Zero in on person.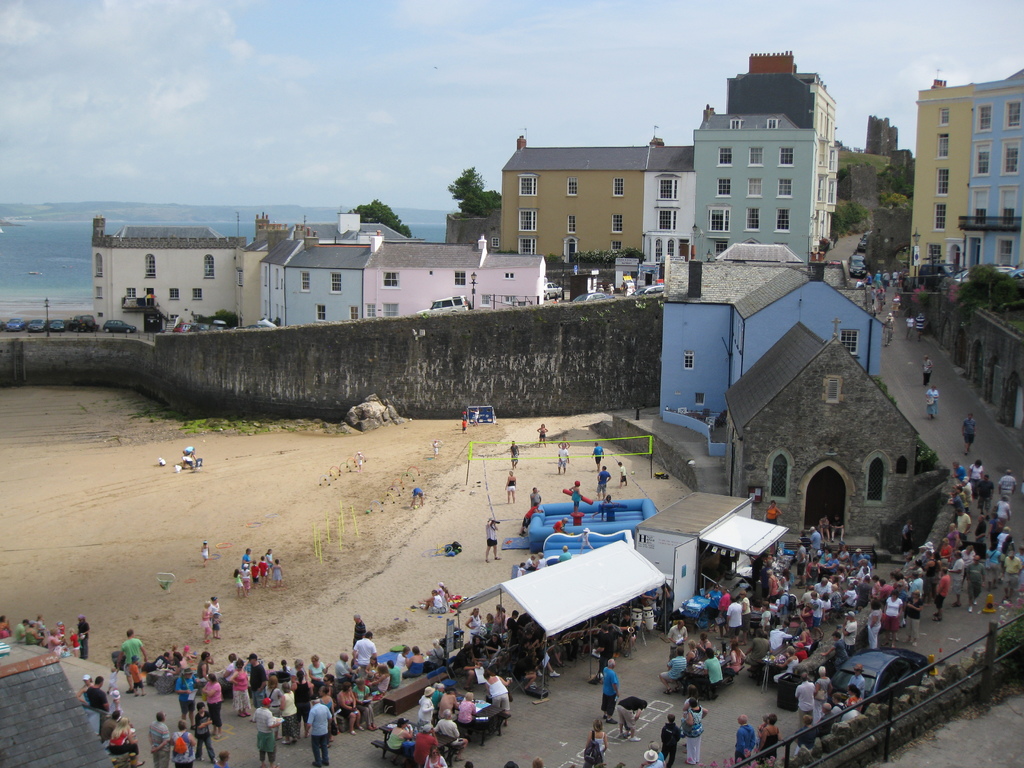
Zeroed in: [x1=732, y1=715, x2=751, y2=762].
